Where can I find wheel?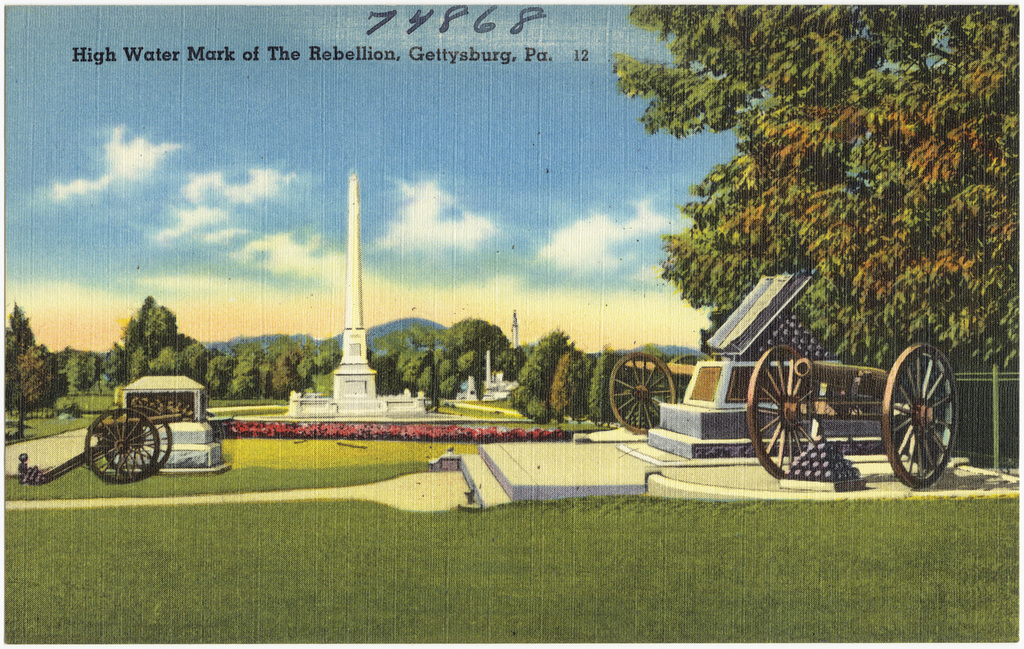
You can find it at [106,406,171,483].
